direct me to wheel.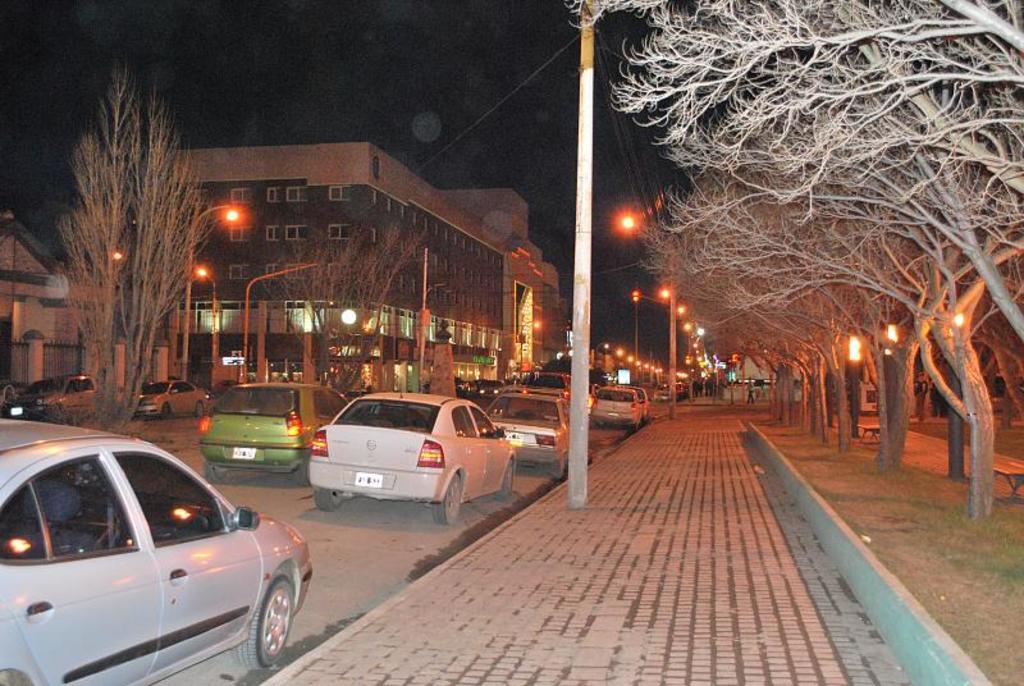
Direction: box=[195, 403, 205, 417].
